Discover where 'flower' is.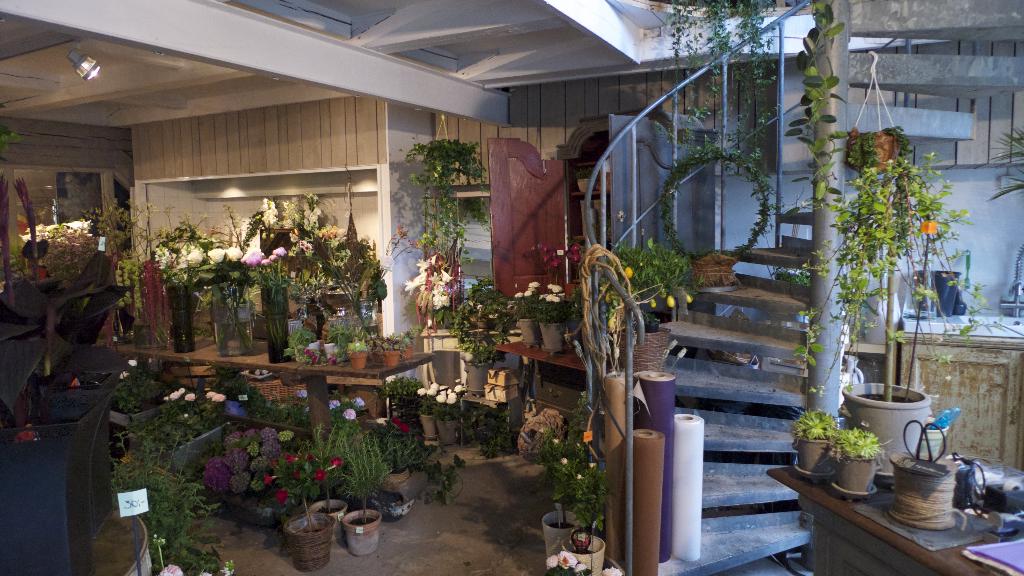
Discovered at crop(391, 414, 403, 431).
